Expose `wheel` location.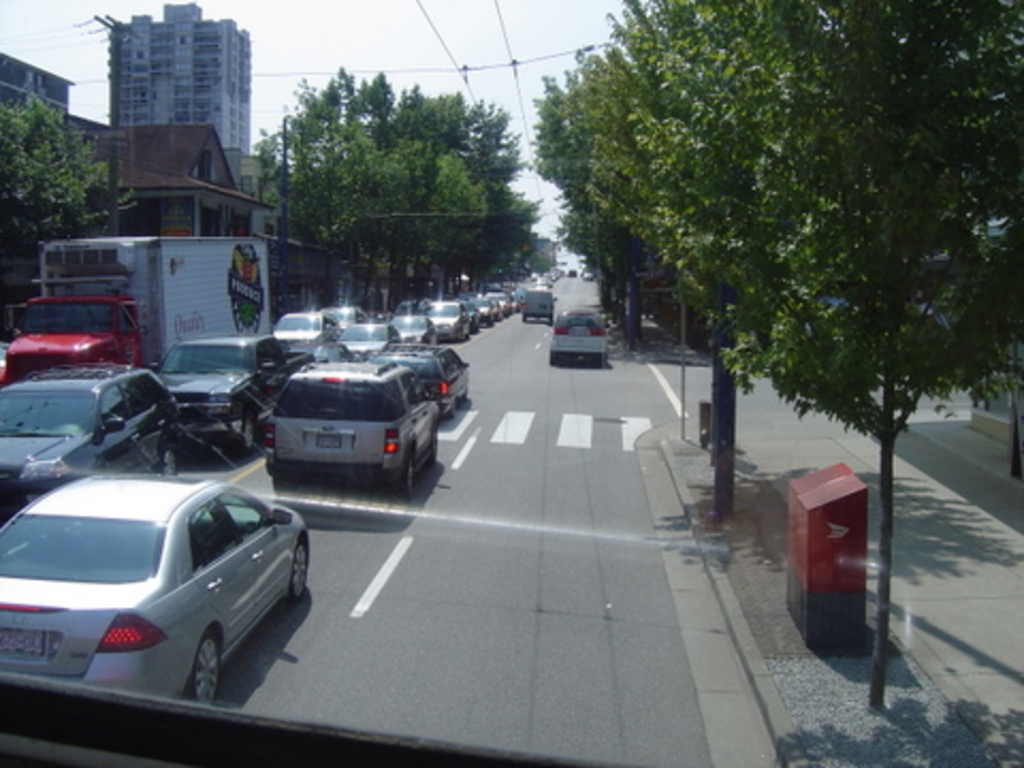
Exposed at [186,631,228,702].
